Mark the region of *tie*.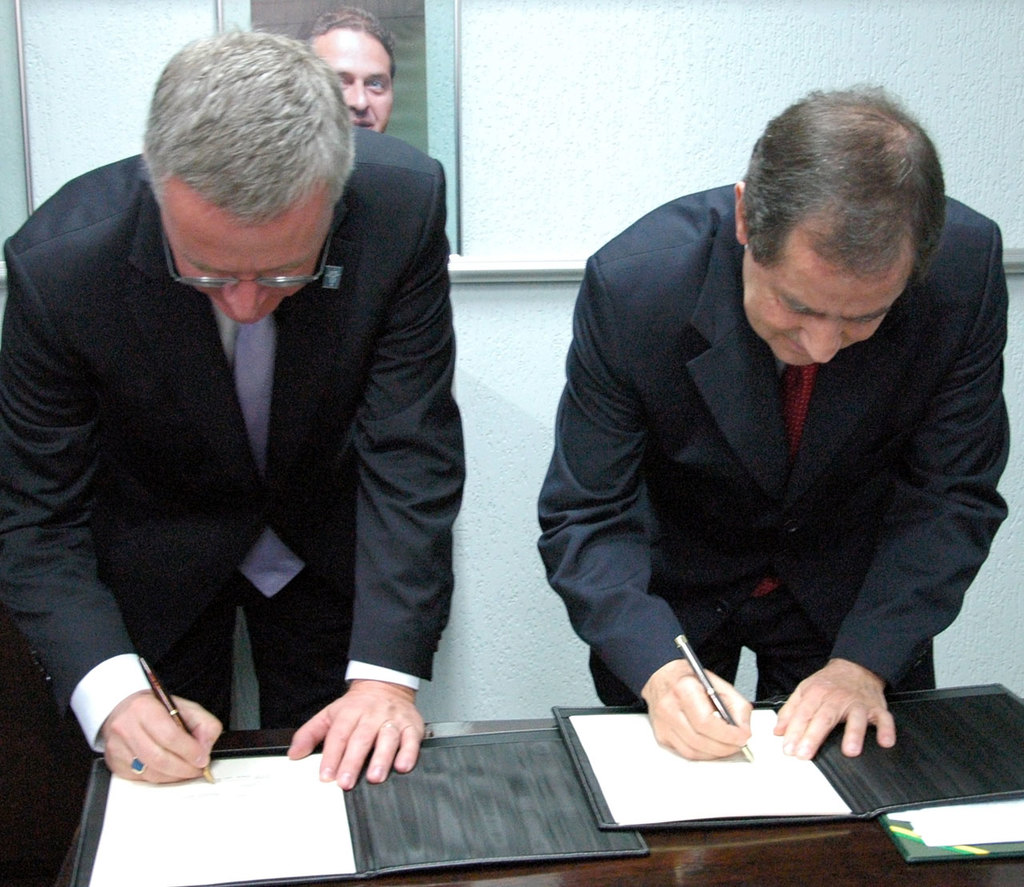
Region: <region>749, 354, 821, 598</region>.
